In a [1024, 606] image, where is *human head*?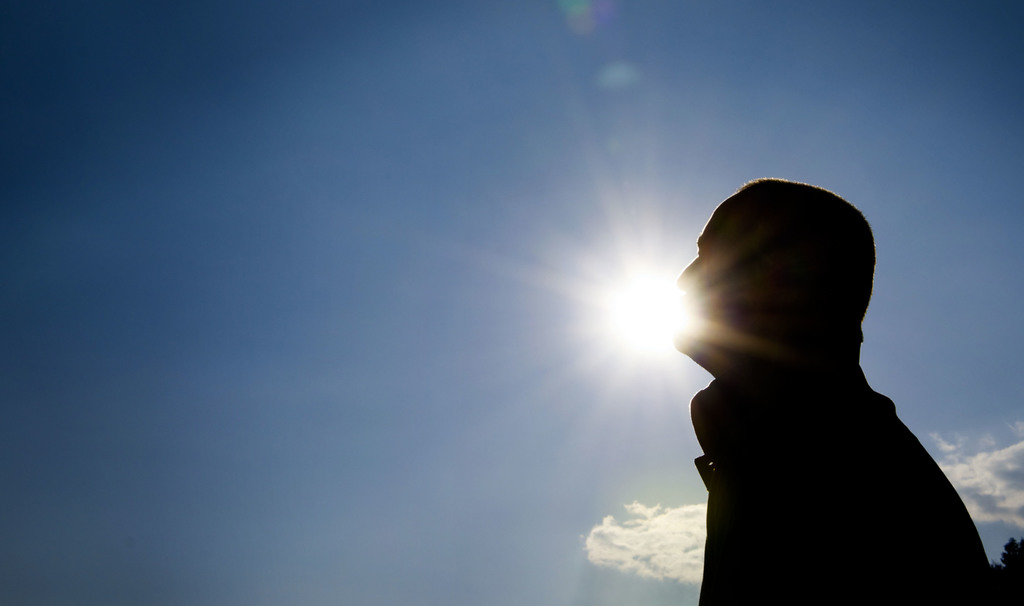
694,184,893,394.
